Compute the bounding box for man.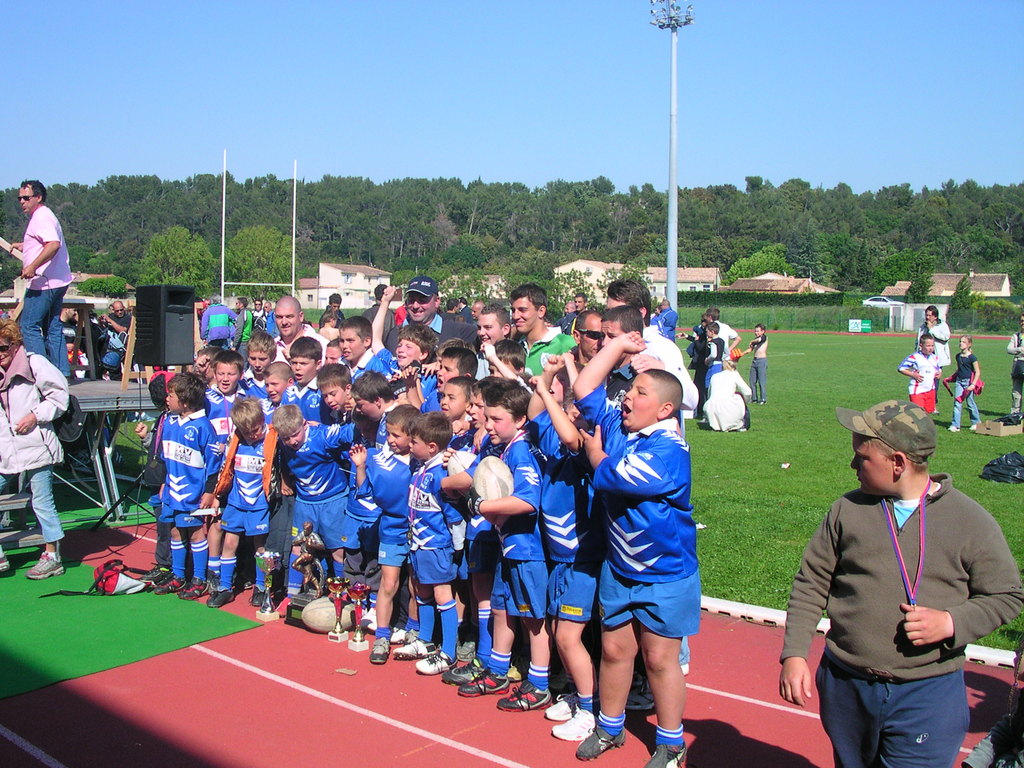
{"x1": 438, "y1": 302, "x2": 462, "y2": 327}.
